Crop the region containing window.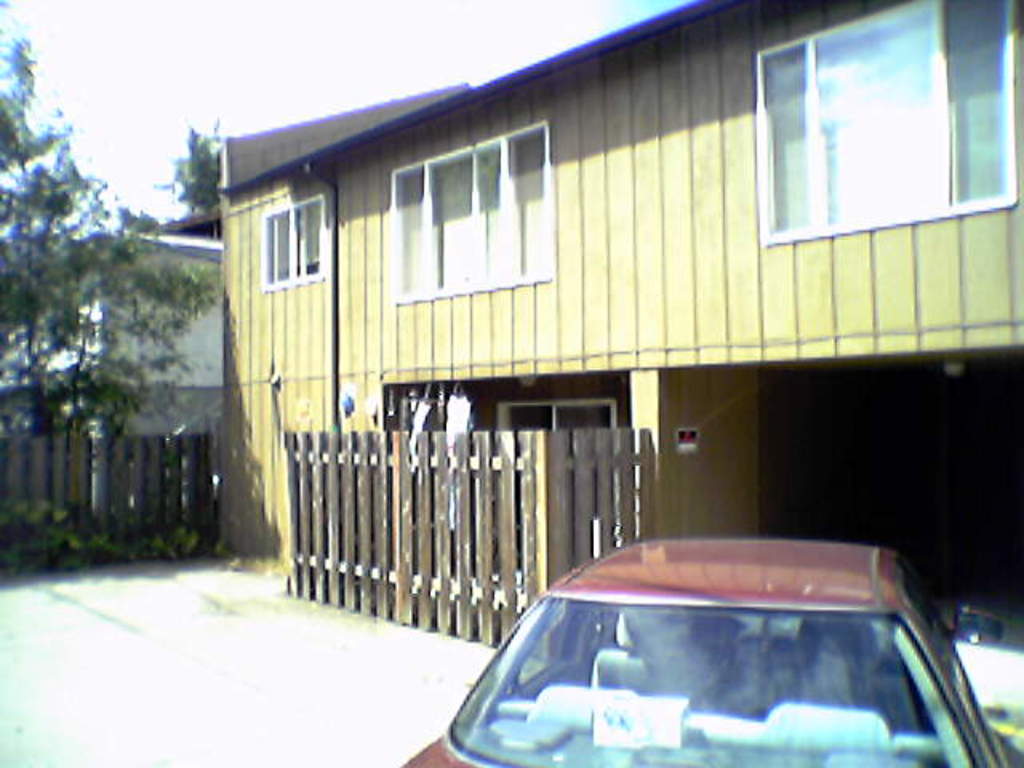
Crop region: [258,195,334,290].
